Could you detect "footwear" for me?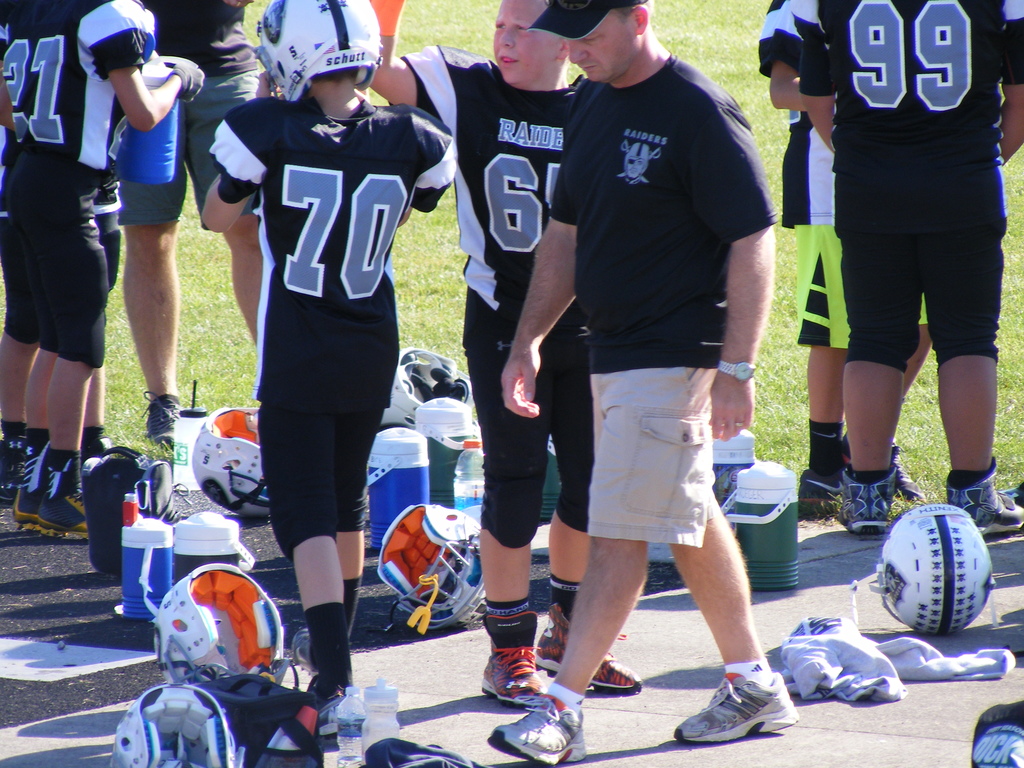
Detection result: left=0, top=431, right=28, bottom=502.
